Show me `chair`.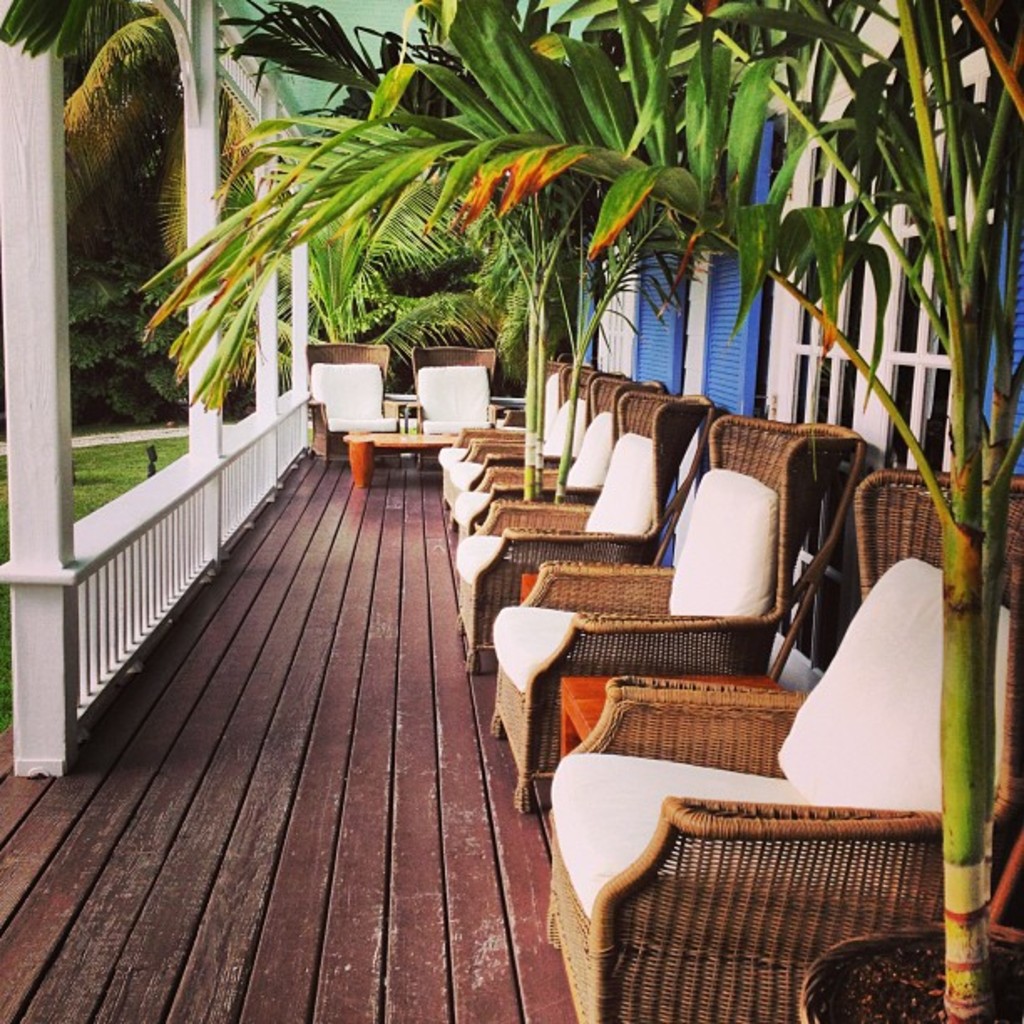
`chair` is here: l=442, t=366, r=631, b=562.
